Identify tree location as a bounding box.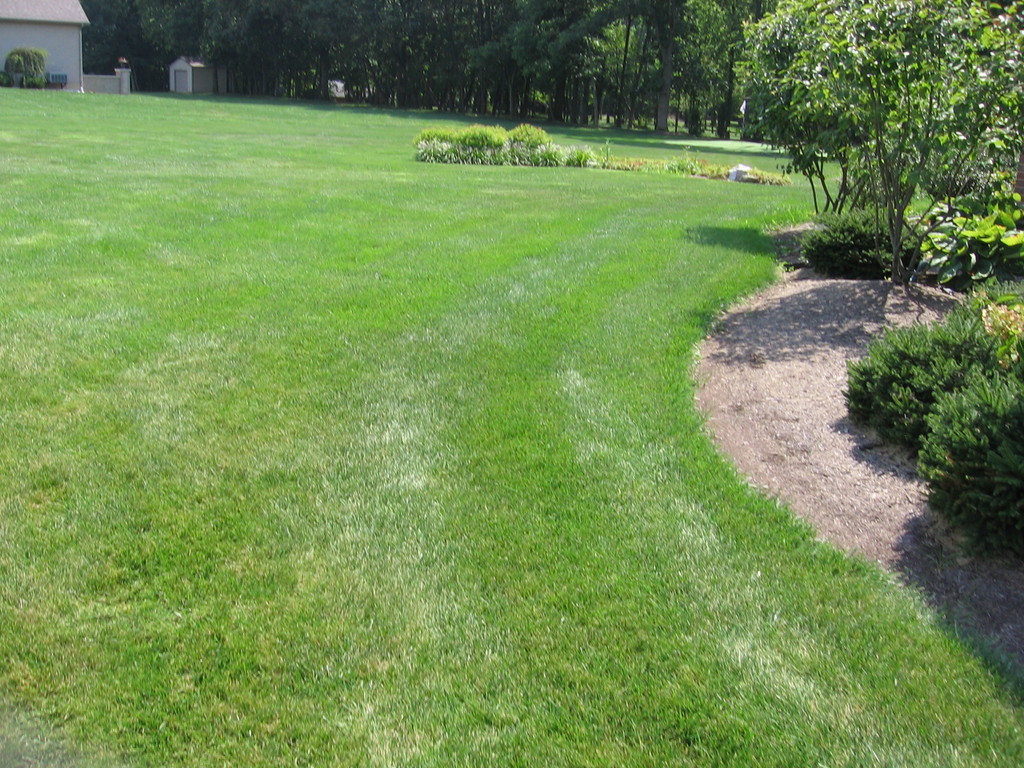
Rect(735, 0, 1023, 281).
